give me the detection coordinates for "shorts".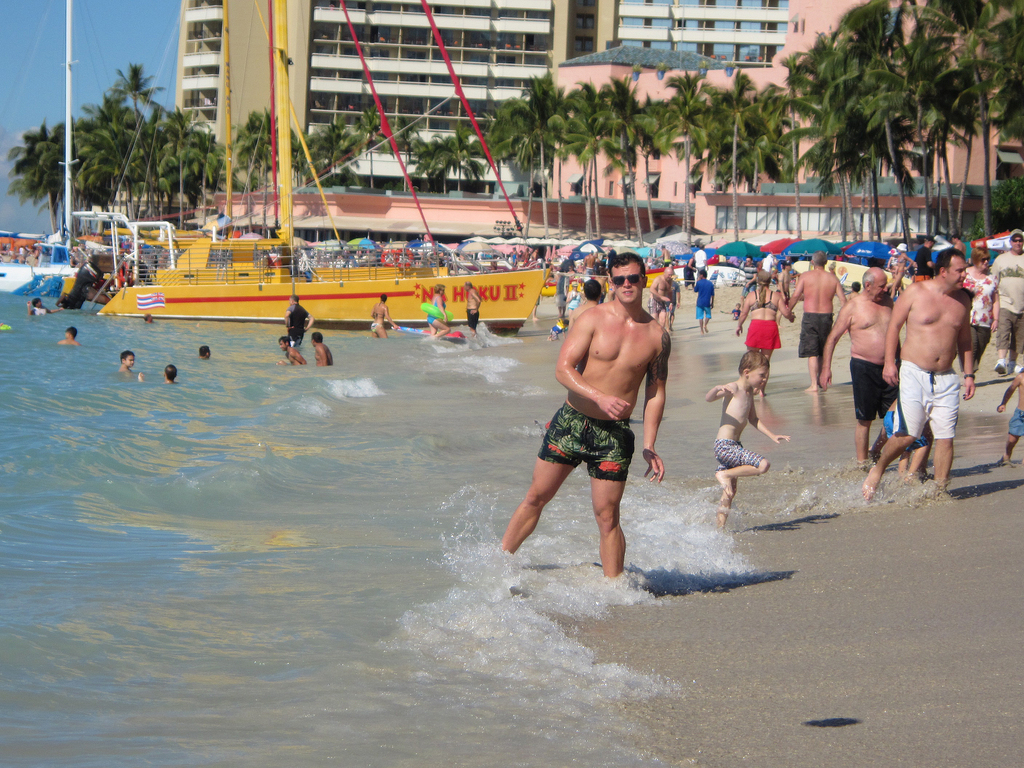
(left=747, top=321, right=779, bottom=352).
